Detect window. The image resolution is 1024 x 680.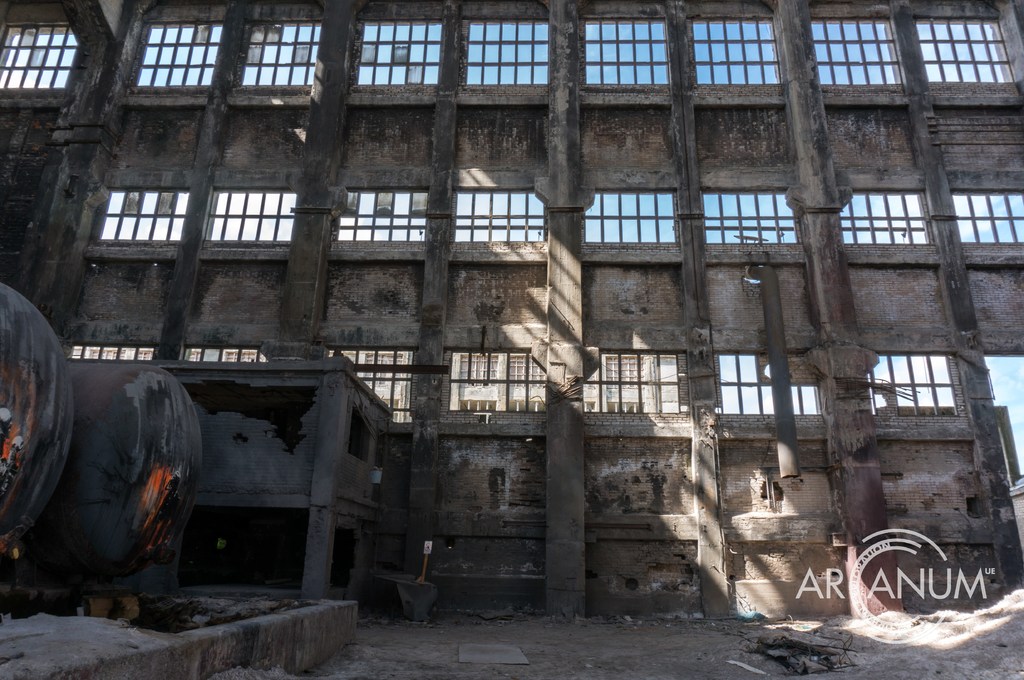
<region>362, 15, 440, 85</region>.
